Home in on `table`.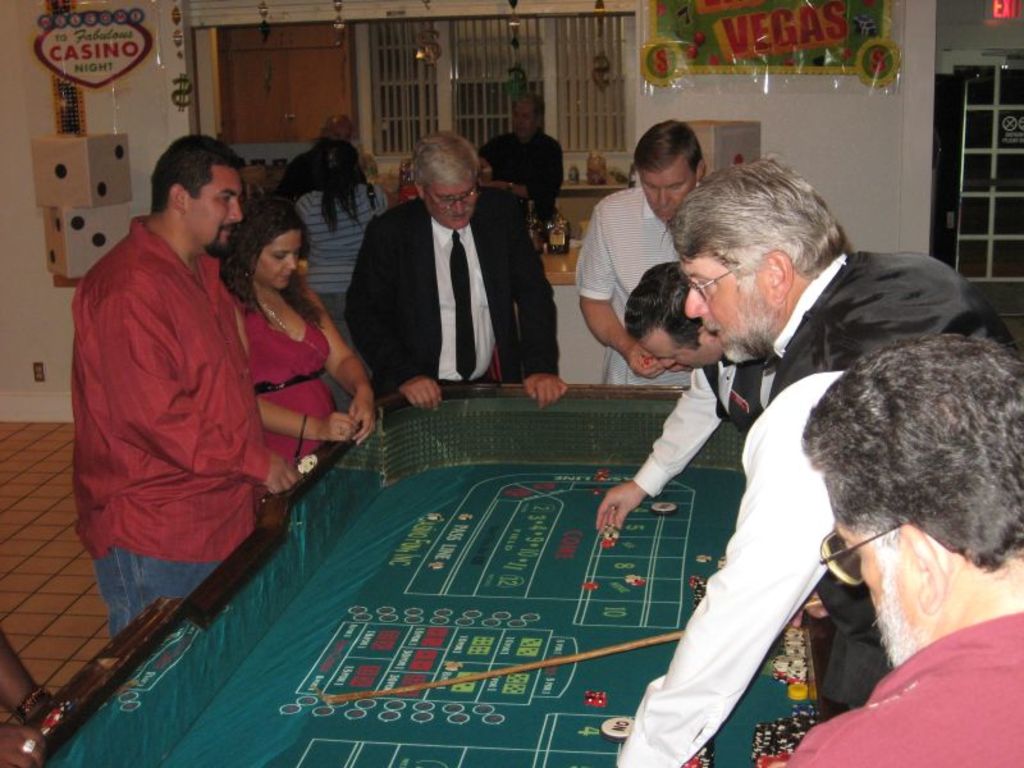
Homed in at region(79, 390, 931, 758).
